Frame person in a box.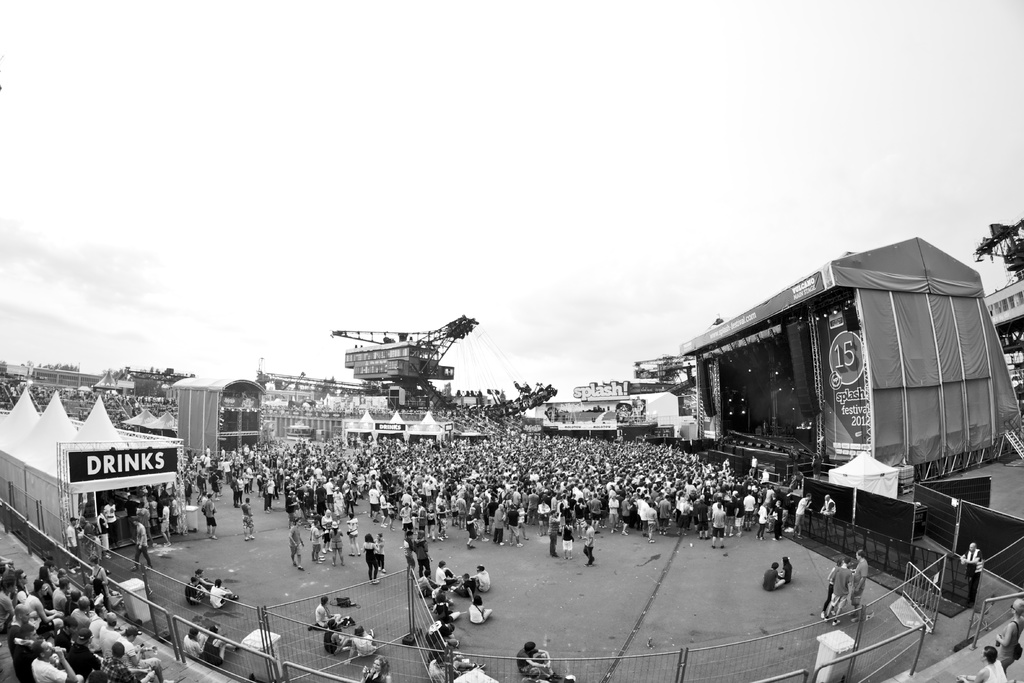
434, 562, 460, 587.
